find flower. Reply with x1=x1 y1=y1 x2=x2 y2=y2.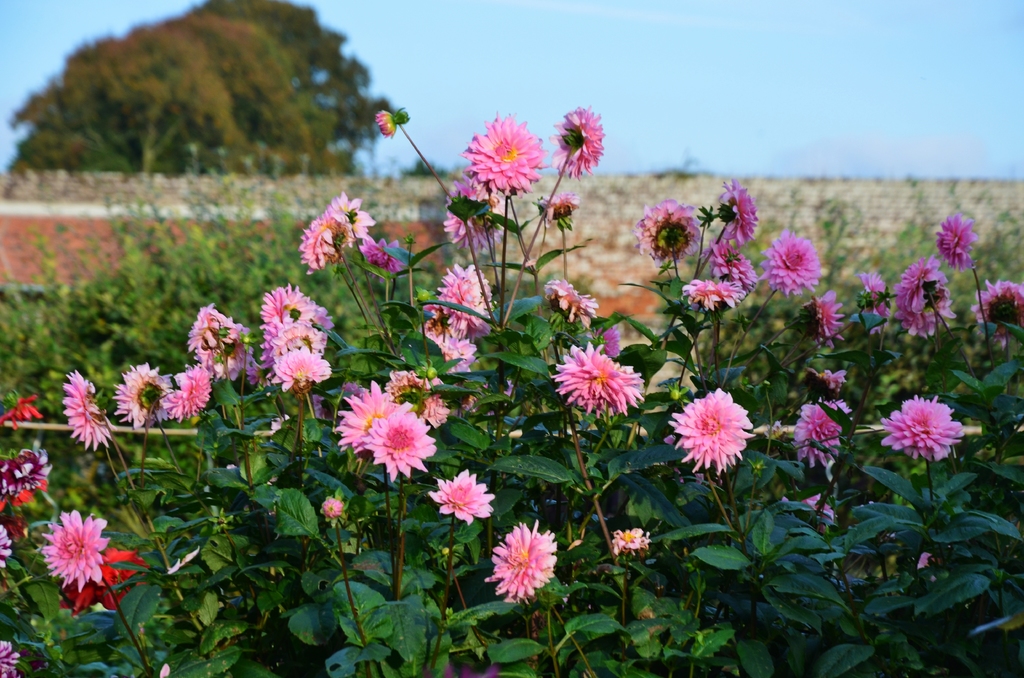
x1=543 y1=194 x2=575 y2=228.
